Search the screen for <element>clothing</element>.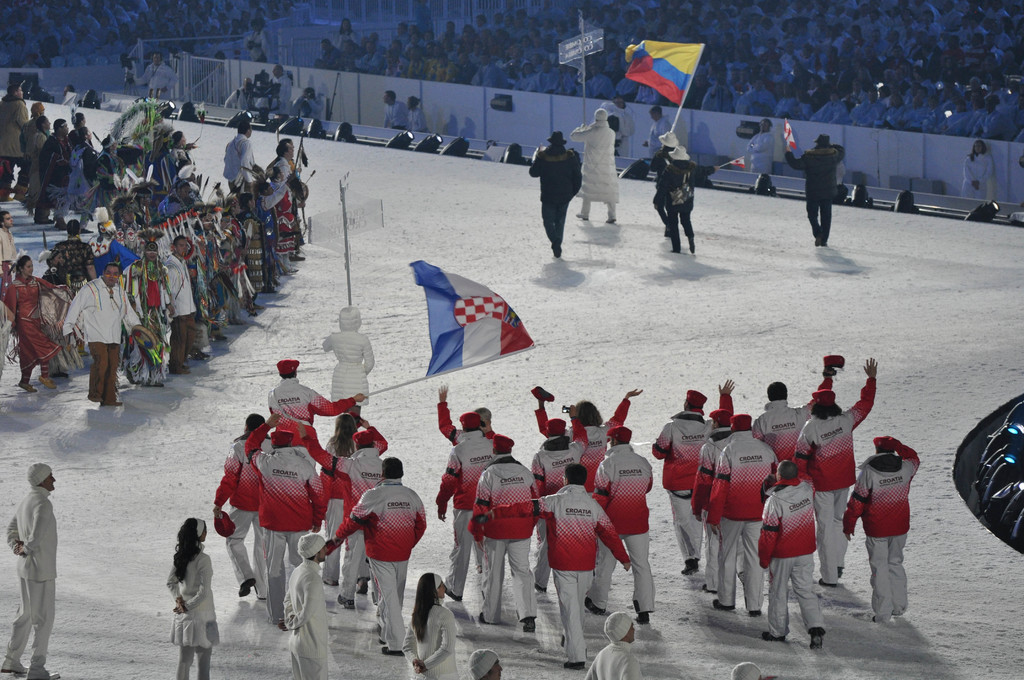
Found at bbox(17, 32, 33, 53).
